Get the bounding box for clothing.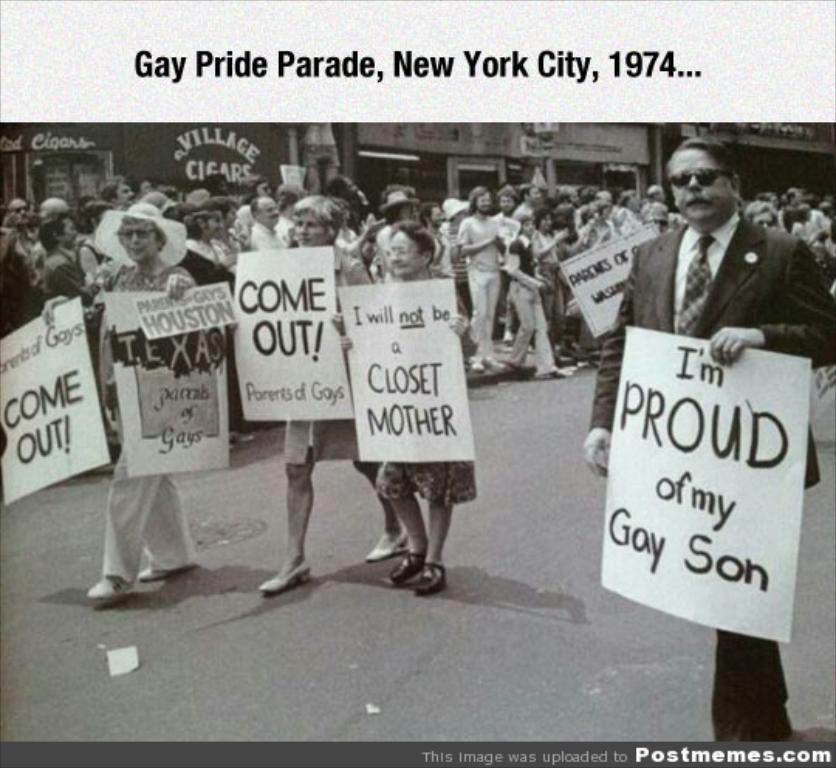
0:243:45:339.
